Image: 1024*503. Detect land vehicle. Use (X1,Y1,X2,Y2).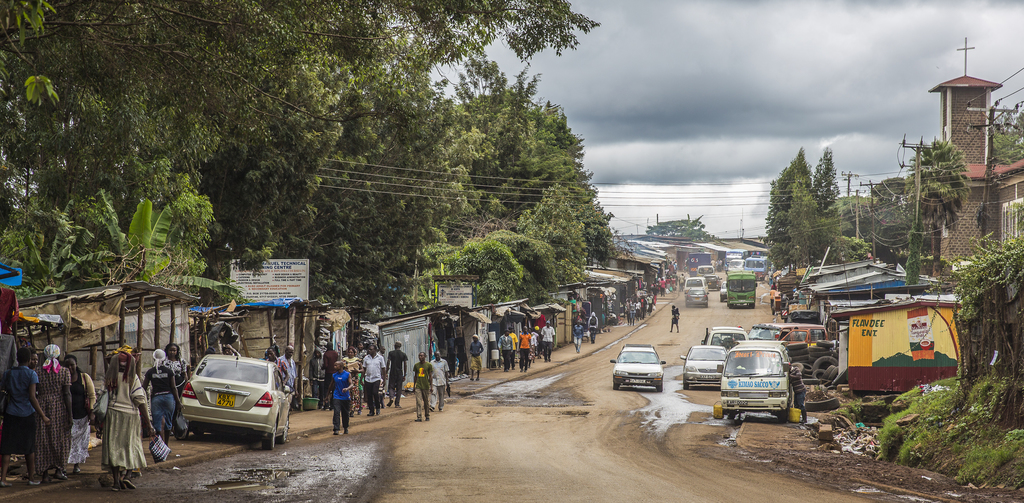
(726,274,755,308).
